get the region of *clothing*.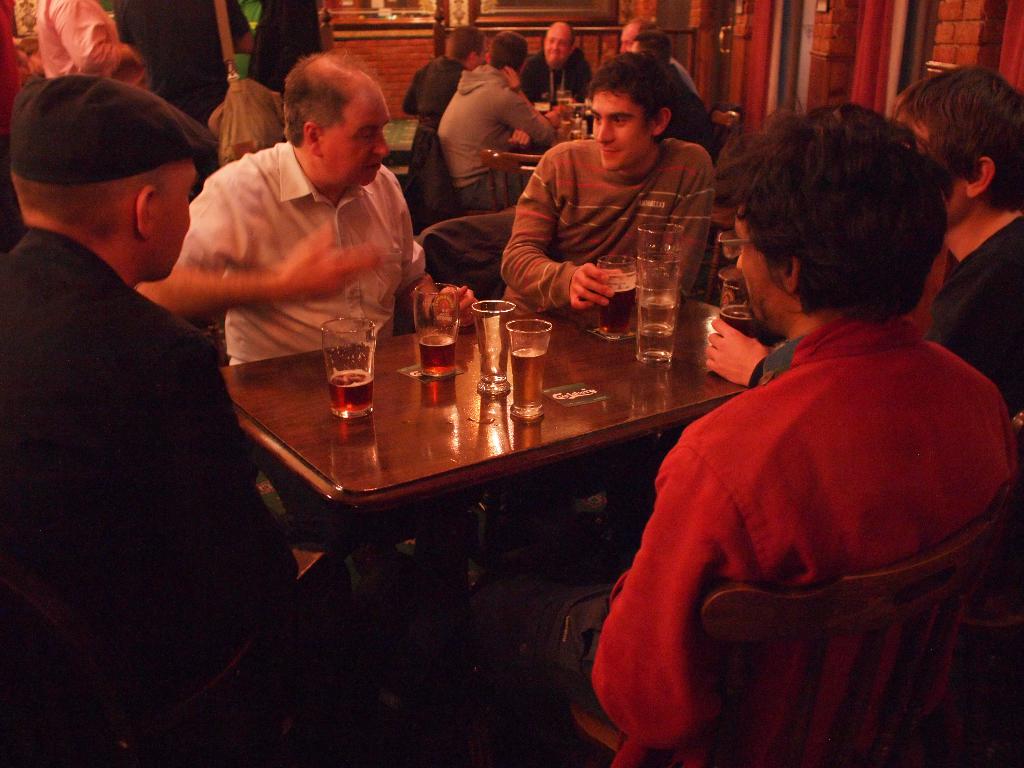
detection(0, 224, 301, 767).
